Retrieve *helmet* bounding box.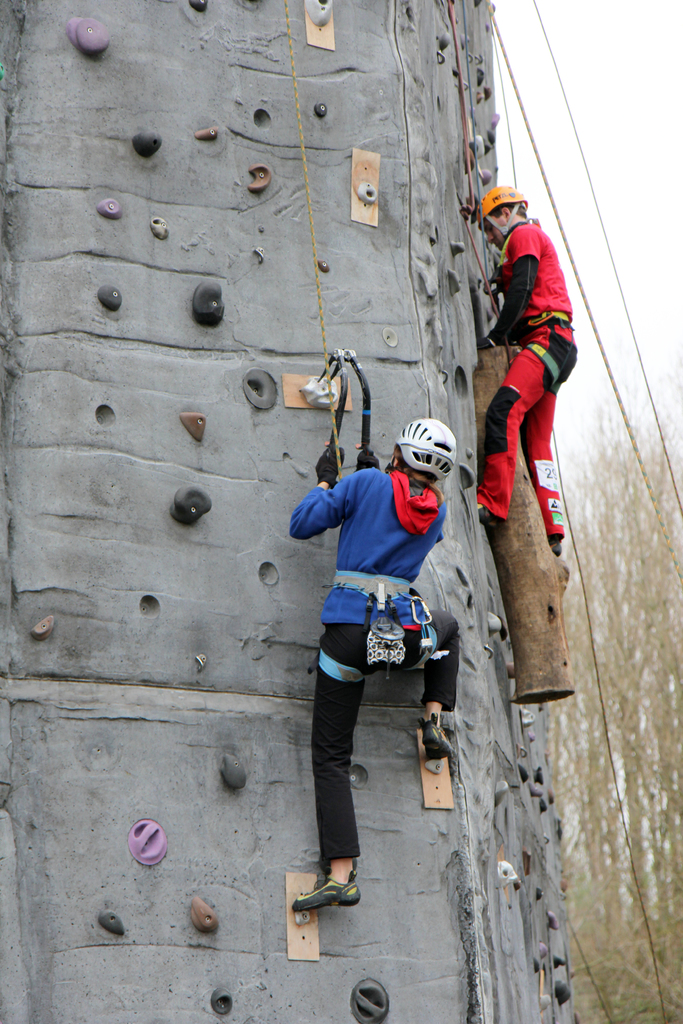
Bounding box: bbox(395, 418, 468, 488).
